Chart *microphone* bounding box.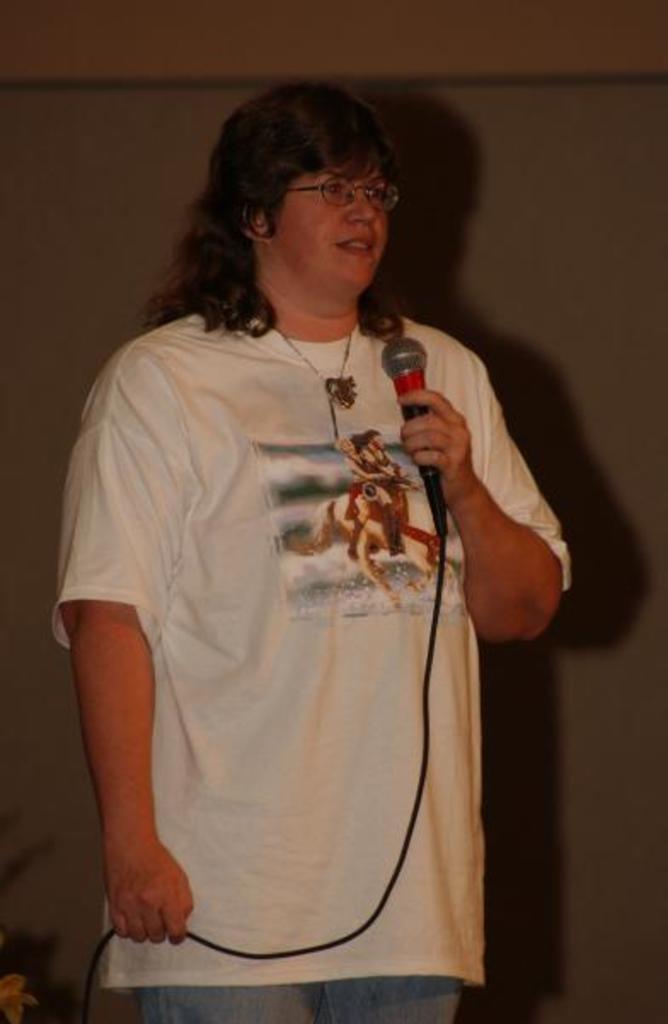
Charted: 382, 336, 440, 479.
